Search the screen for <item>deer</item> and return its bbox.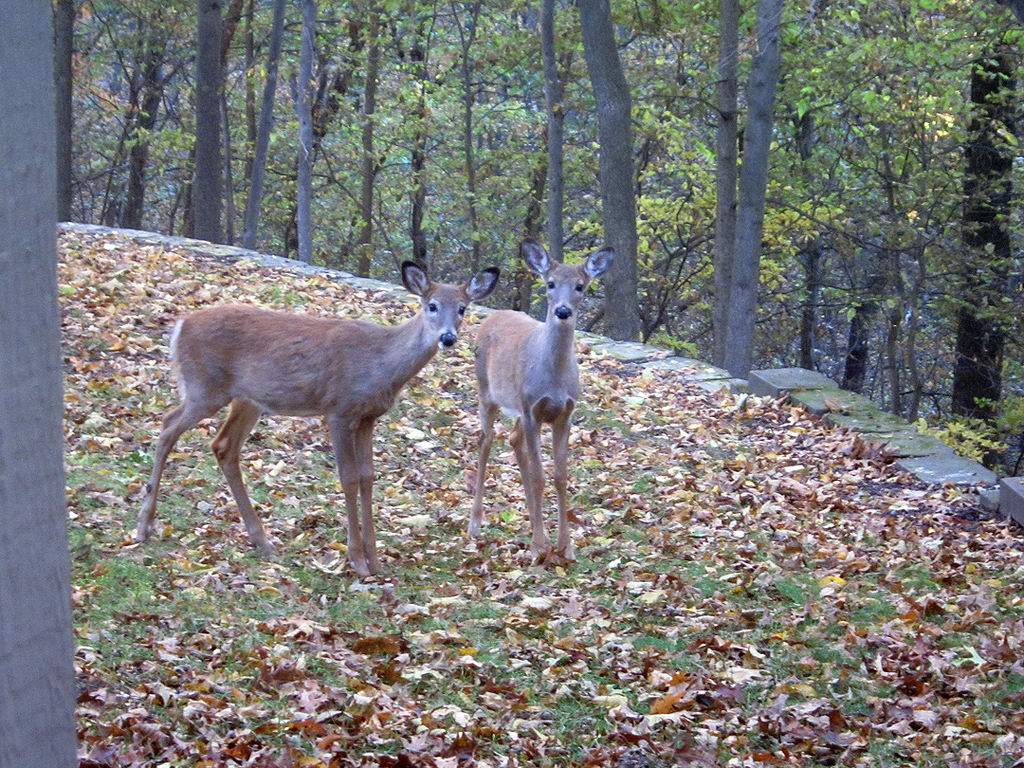
Found: Rect(467, 238, 616, 558).
